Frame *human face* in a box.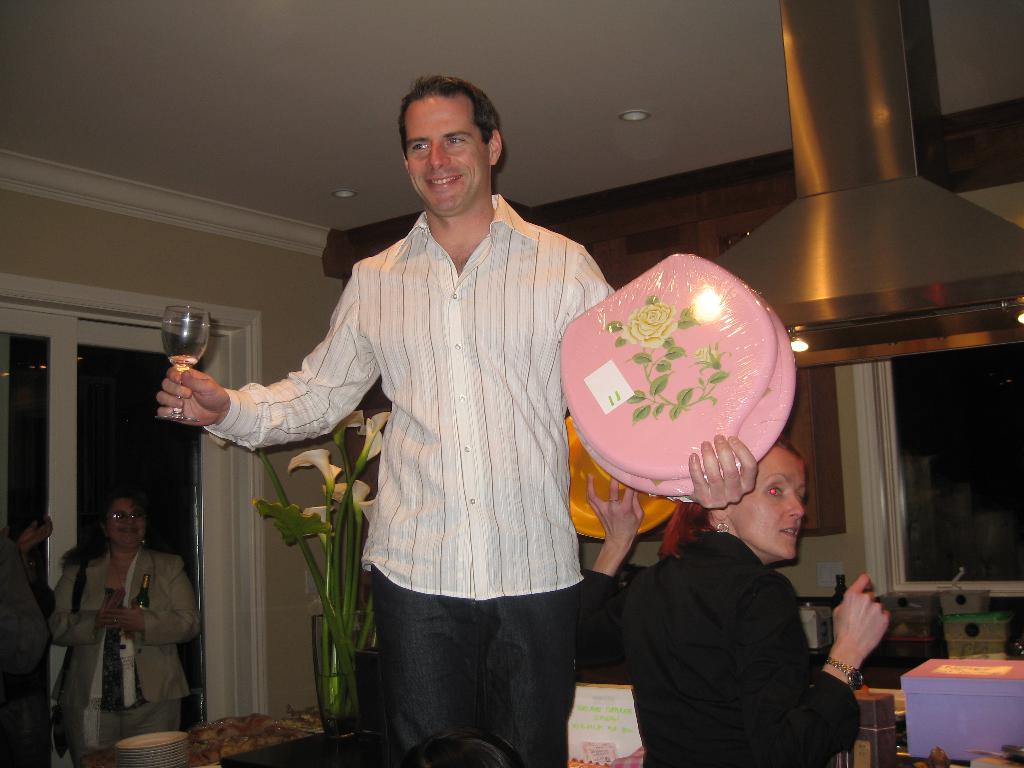
{"left": 740, "top": 454, "right": 808, "bottom": 559}.
